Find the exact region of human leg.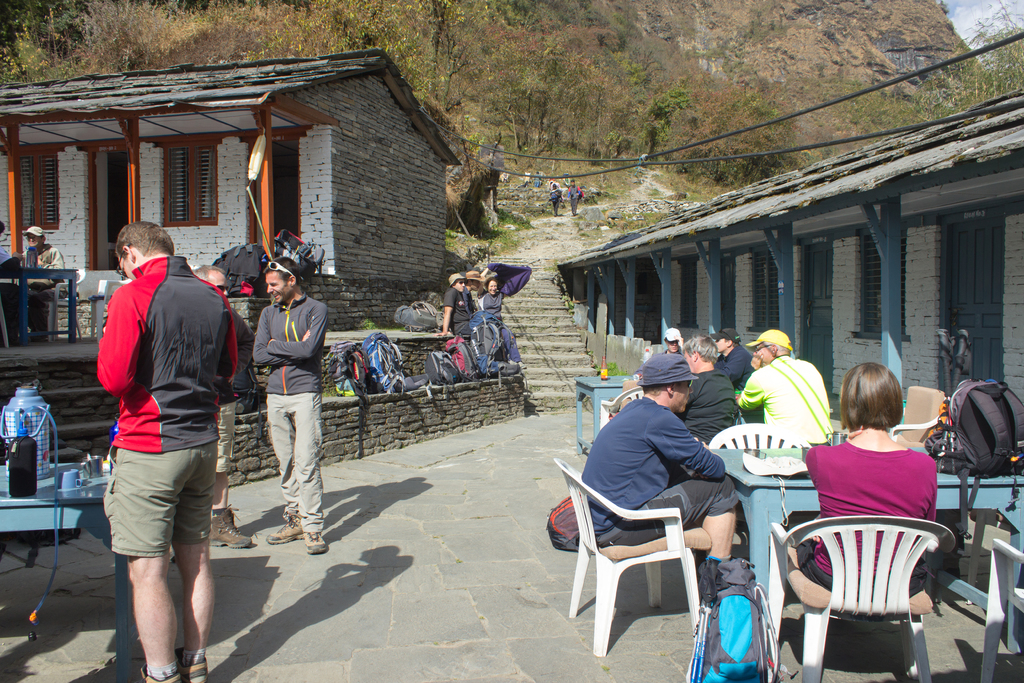
Exact region: bbox=(204, 397, 250, 548).
